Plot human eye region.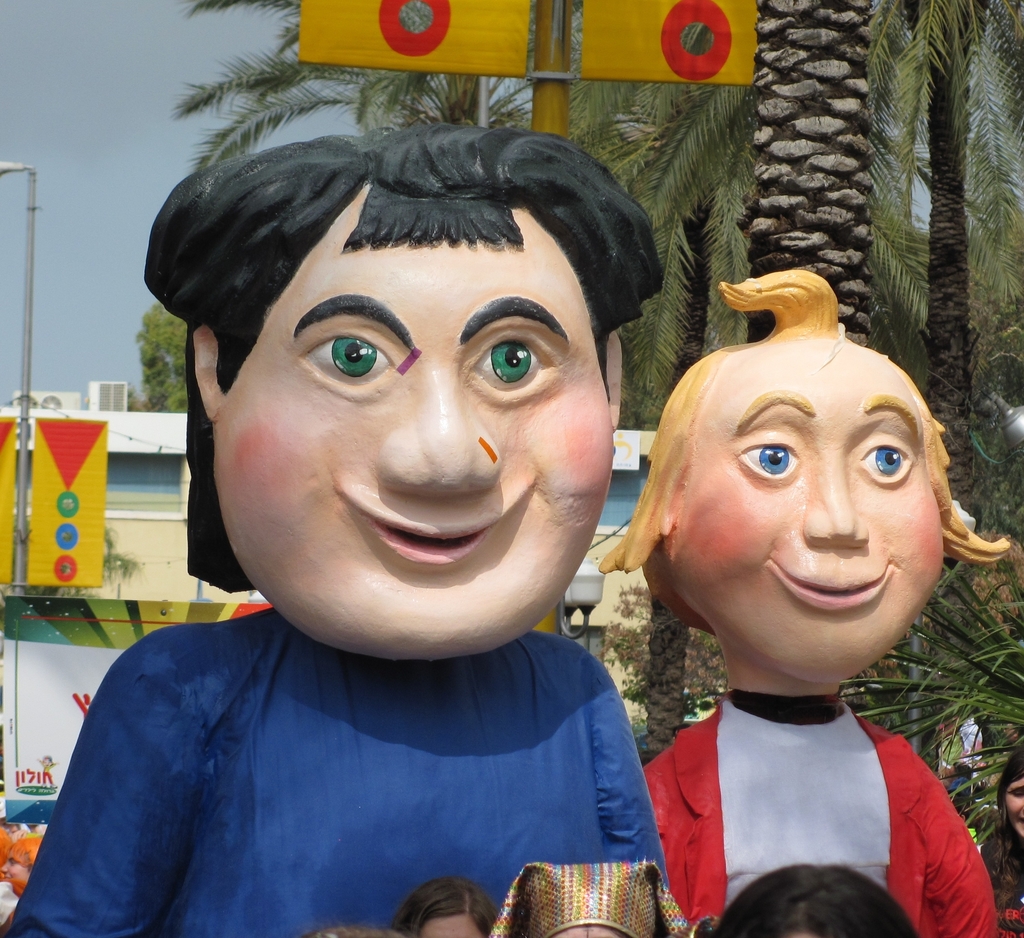
Plotted at left=283, top=305, right=413, bottom=404.
